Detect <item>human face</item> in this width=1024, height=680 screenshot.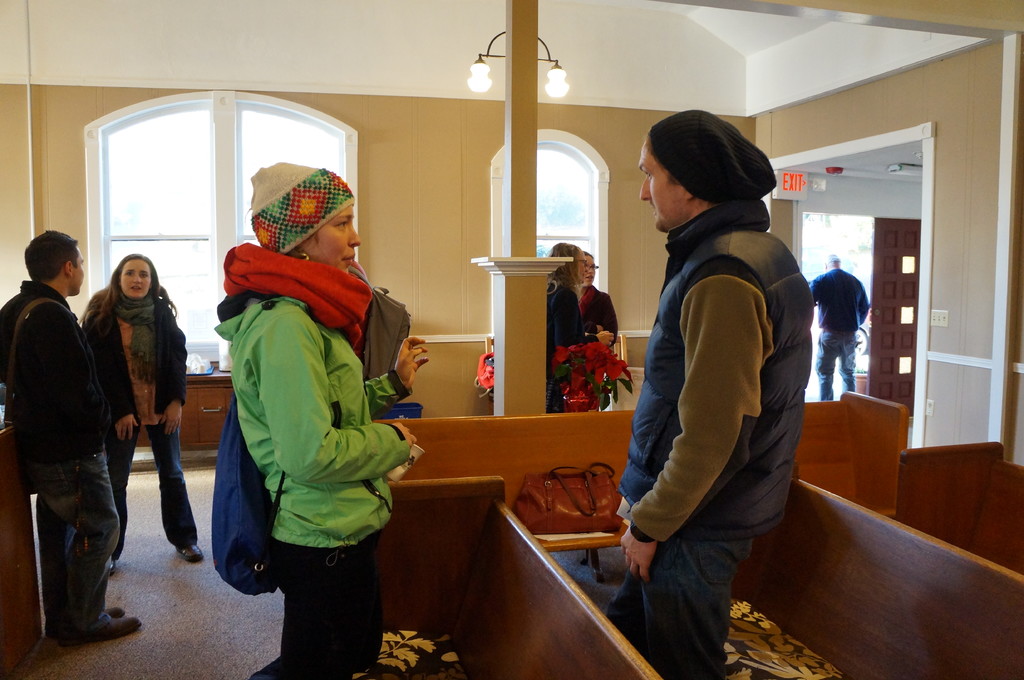
Detection: BBox(637, 140, 686, 231).
